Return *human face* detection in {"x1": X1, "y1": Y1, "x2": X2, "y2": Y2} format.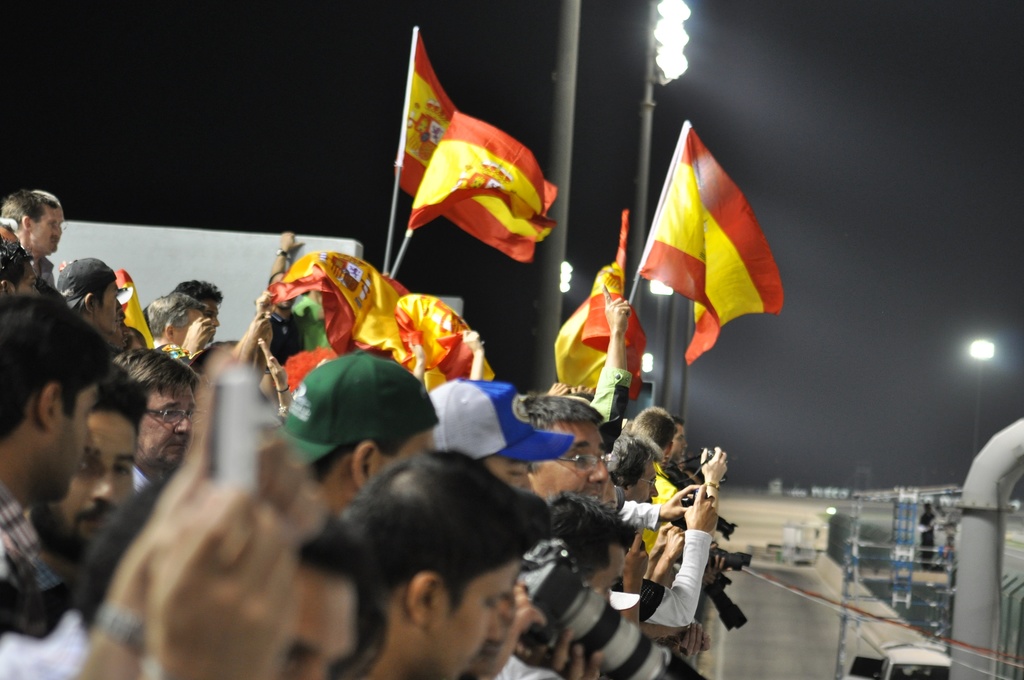
{"x1": 134, "y1": 378, "x2": 196, "y2": 473}.
